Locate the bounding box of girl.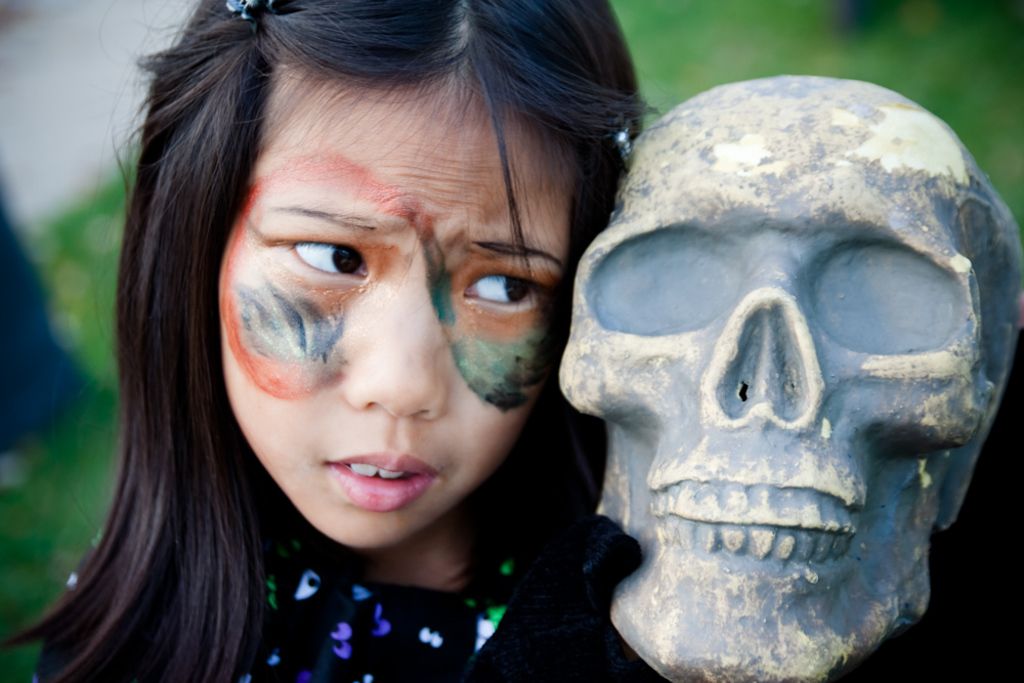
Bounding box: BBox(0, 0, 670, 682).
